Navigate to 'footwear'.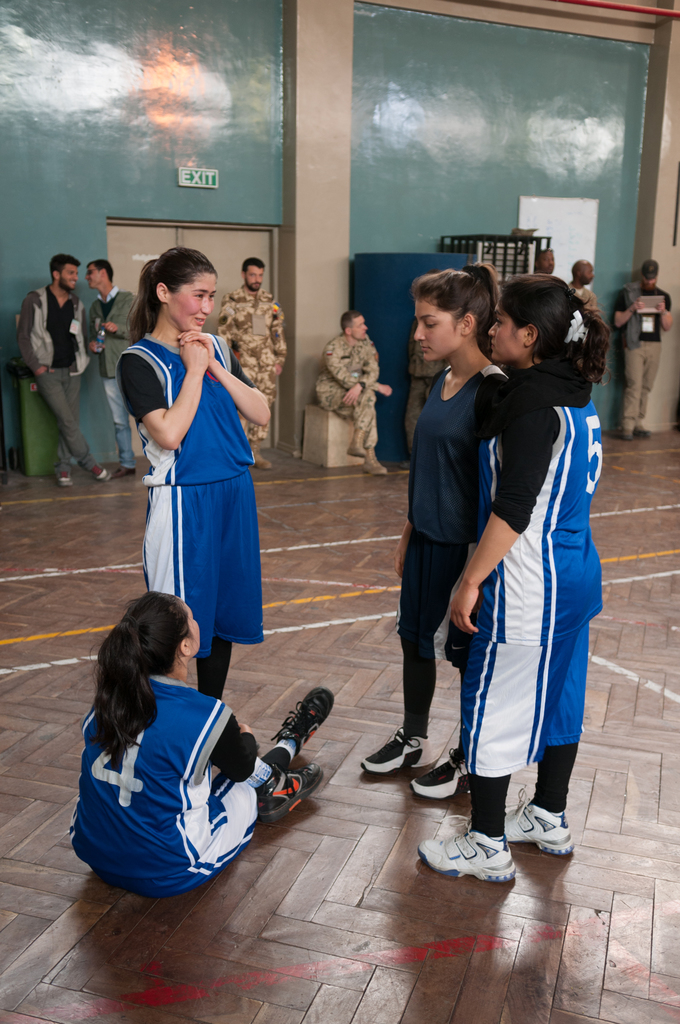
Navigation target: detection(414, 746, 485, 801).
